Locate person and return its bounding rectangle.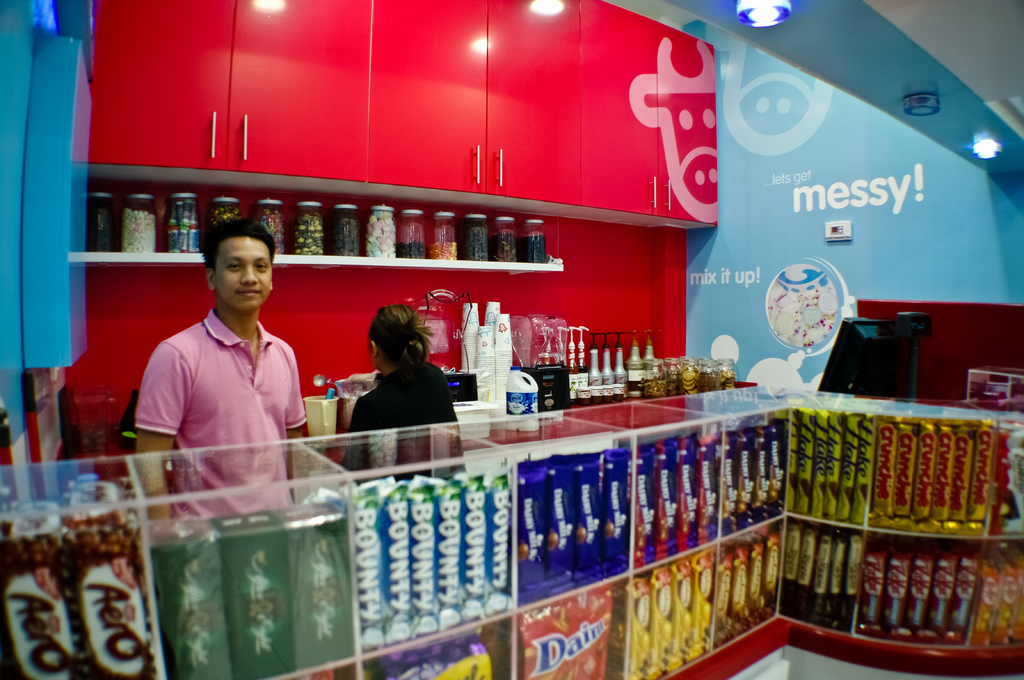
337 303 465 480.
